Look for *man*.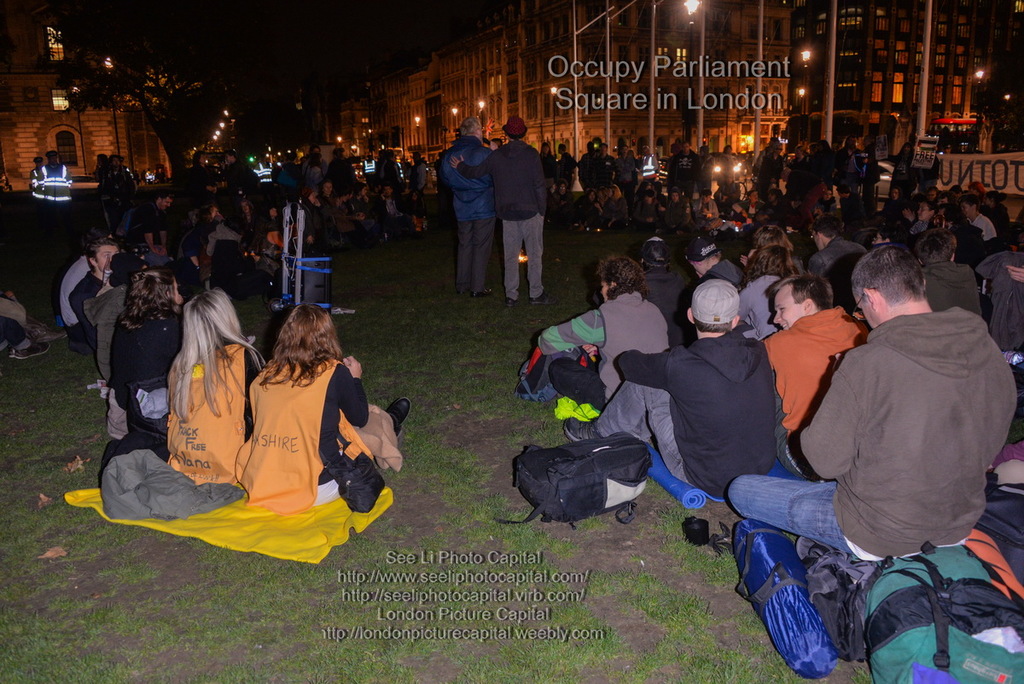
Found: select_region(922, 226, 981, 322).
